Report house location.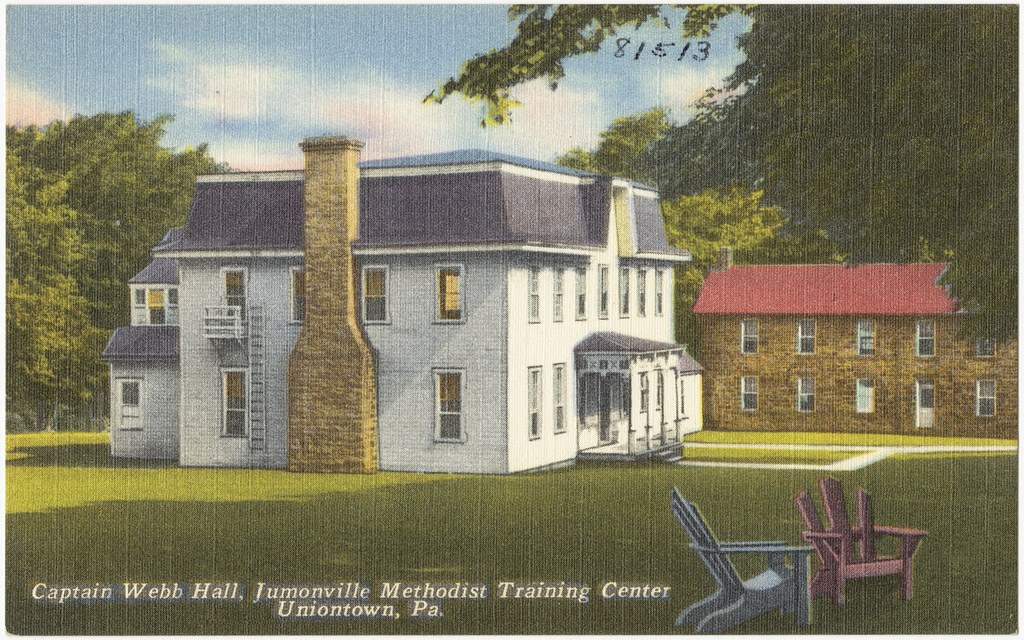
Report: select_region(690, 242, 1019, 443).
